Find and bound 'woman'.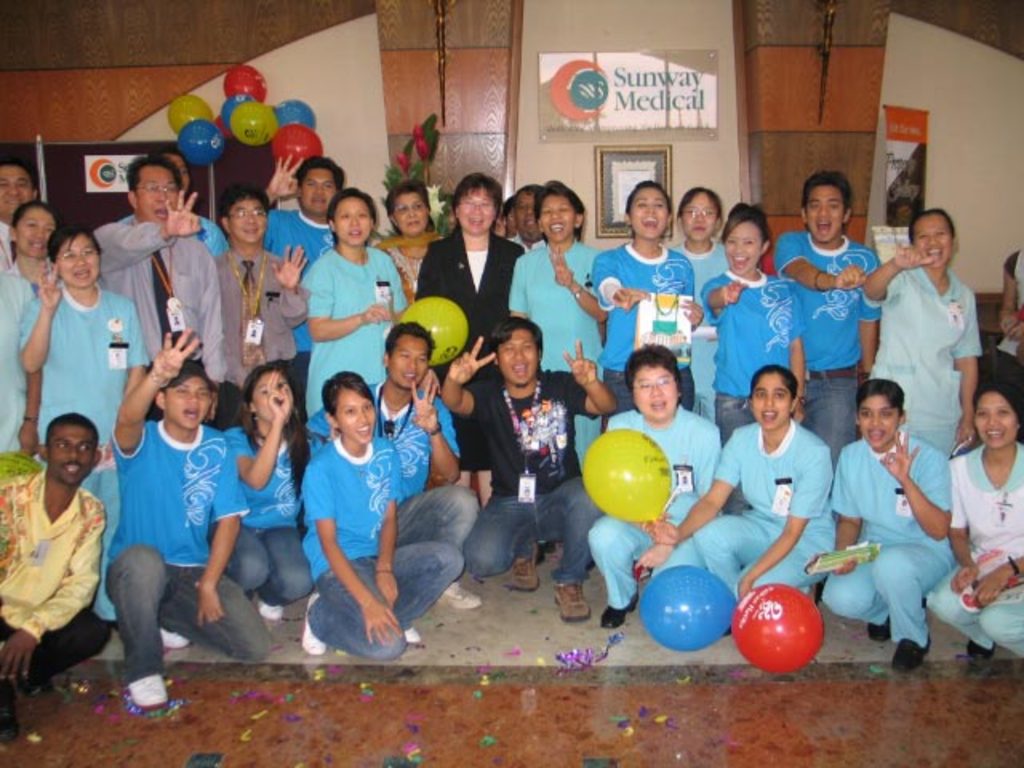
Bound: x1=928 y1=379 x2=1022 y2=662.
